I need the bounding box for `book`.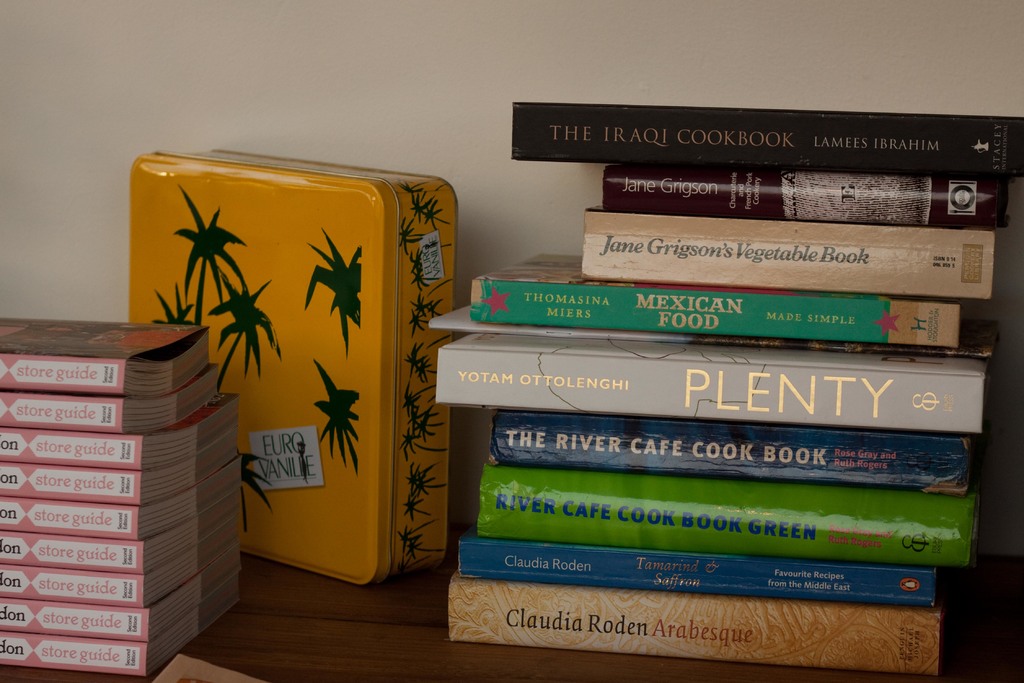
Here it is: [0, 362, 223, 433].
